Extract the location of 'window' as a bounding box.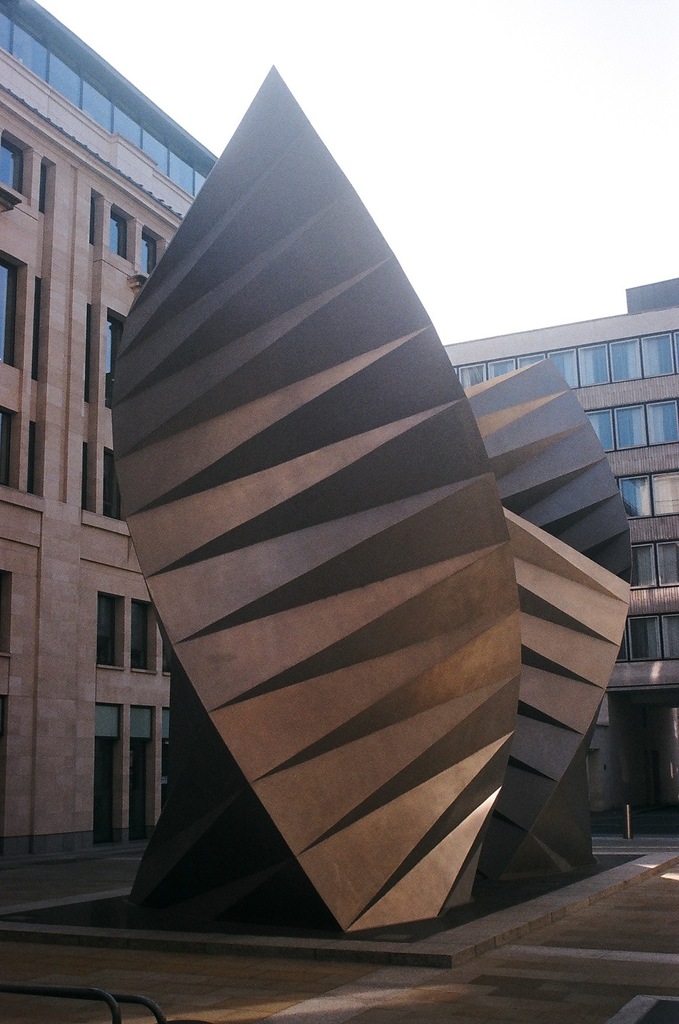
134, 601, 162, 674.
